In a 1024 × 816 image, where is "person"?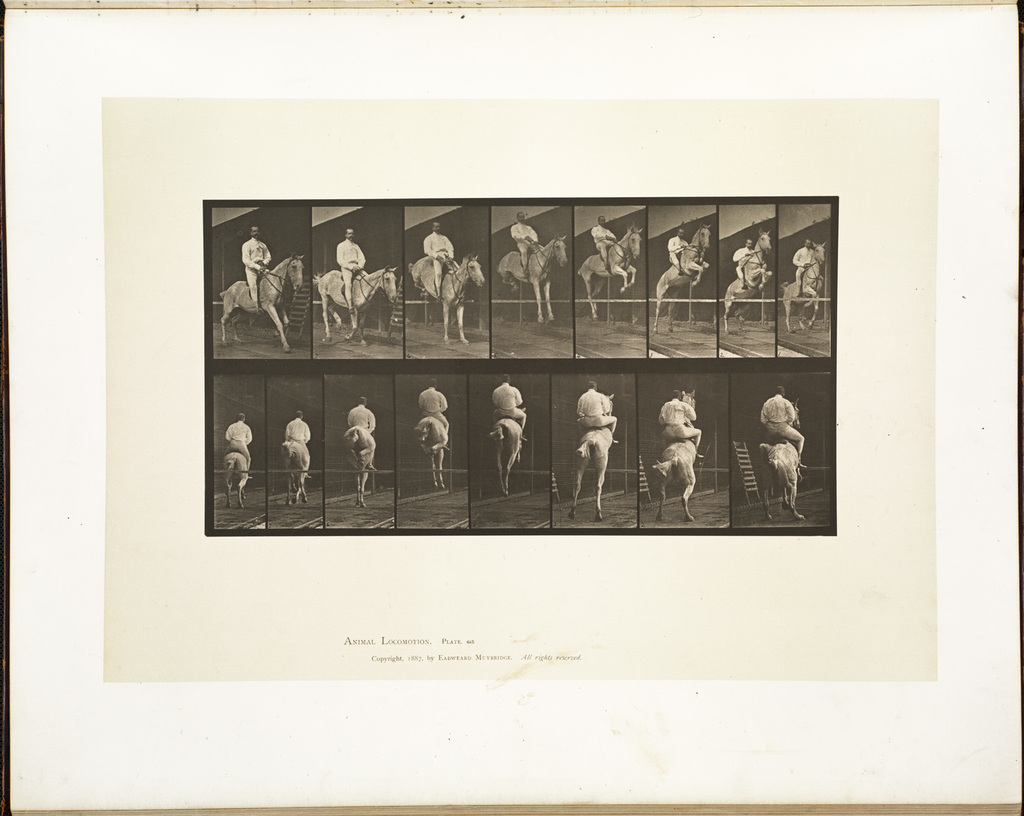
bbox(330, 220, 367, 312).
